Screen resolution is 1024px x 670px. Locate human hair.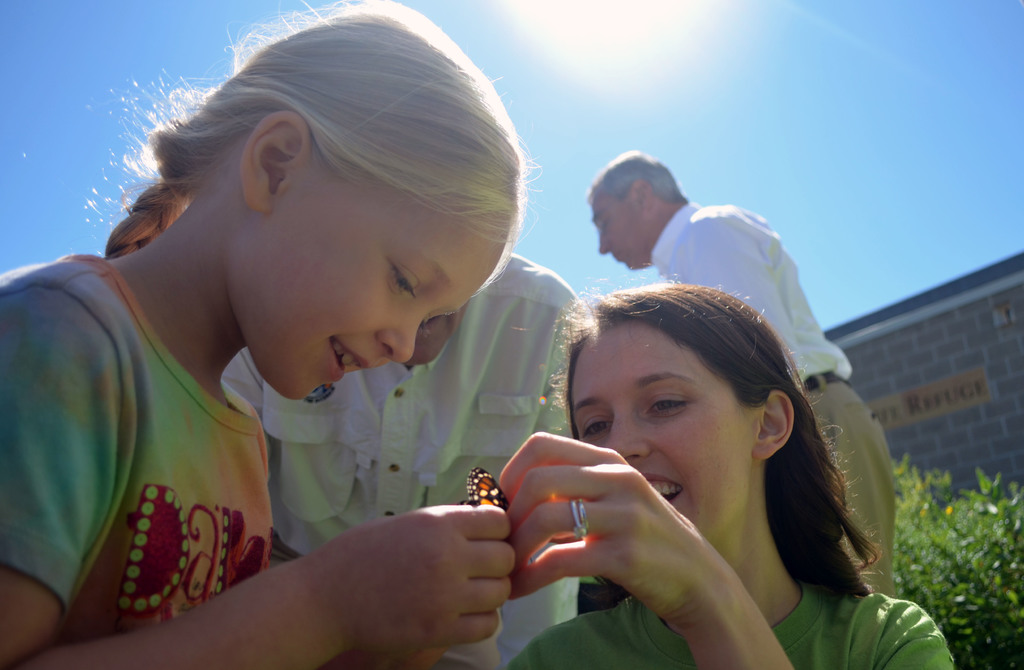
detection(510, 260, 892, 599).
